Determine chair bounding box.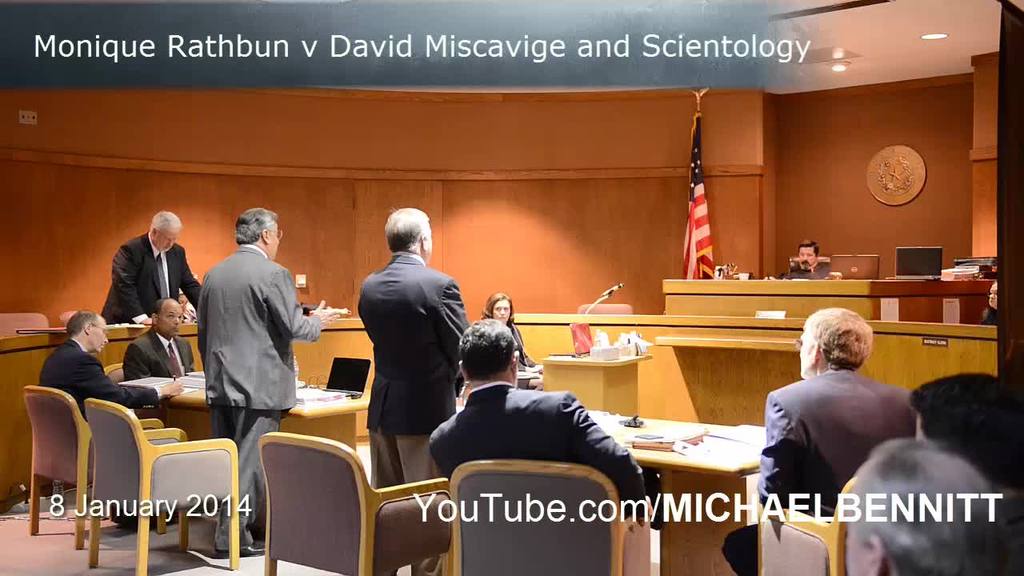
Determined: (444, 458, 647, 575).
